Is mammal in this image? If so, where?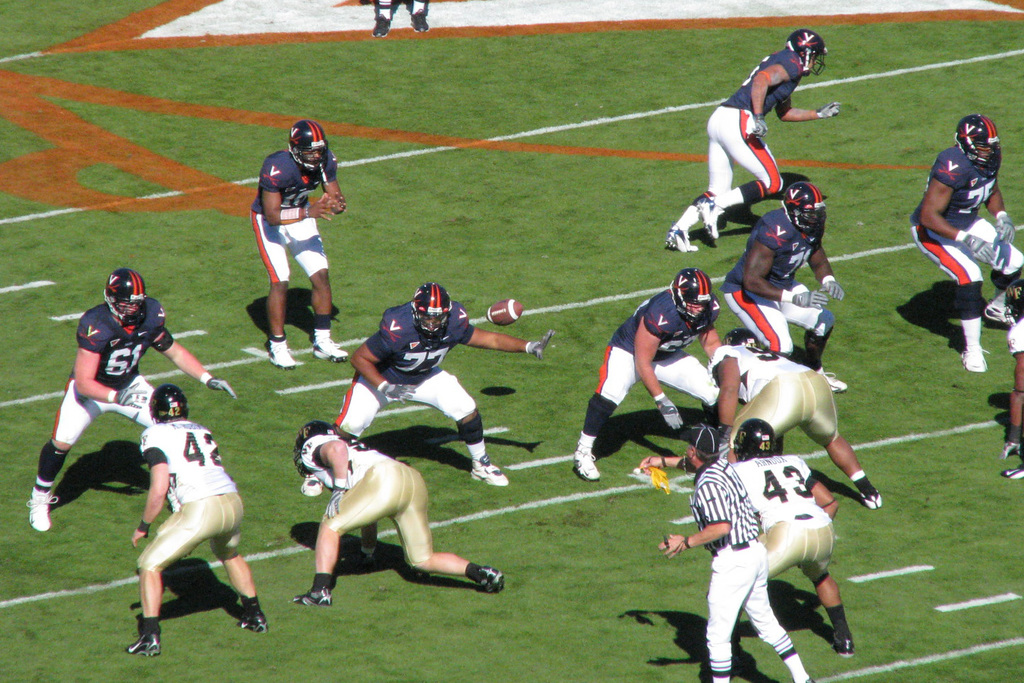
Yes, at bbox=[372, 0, 435, 39].
